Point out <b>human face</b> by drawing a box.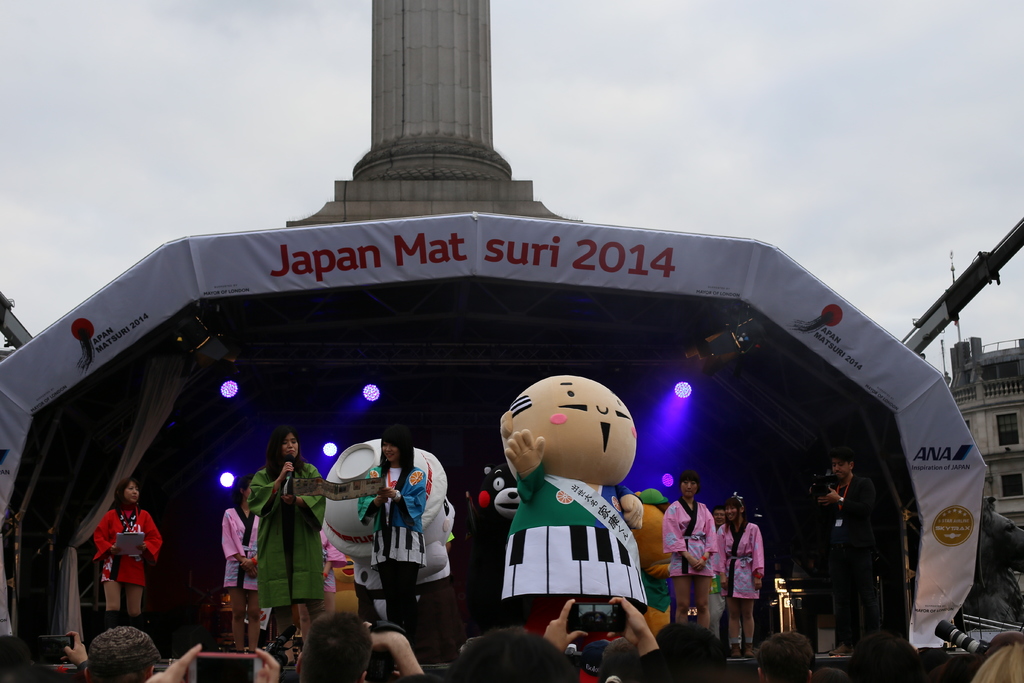
<region>124, 481, 138, 501</region>.
